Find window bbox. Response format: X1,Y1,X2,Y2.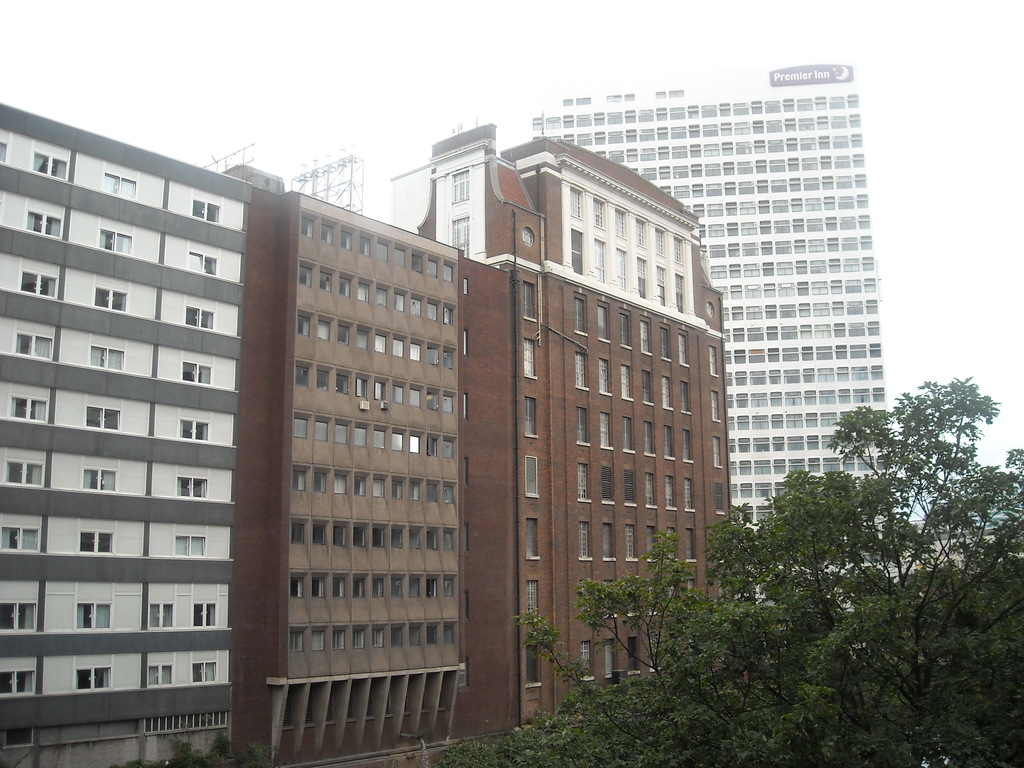
644,371,652,404.
